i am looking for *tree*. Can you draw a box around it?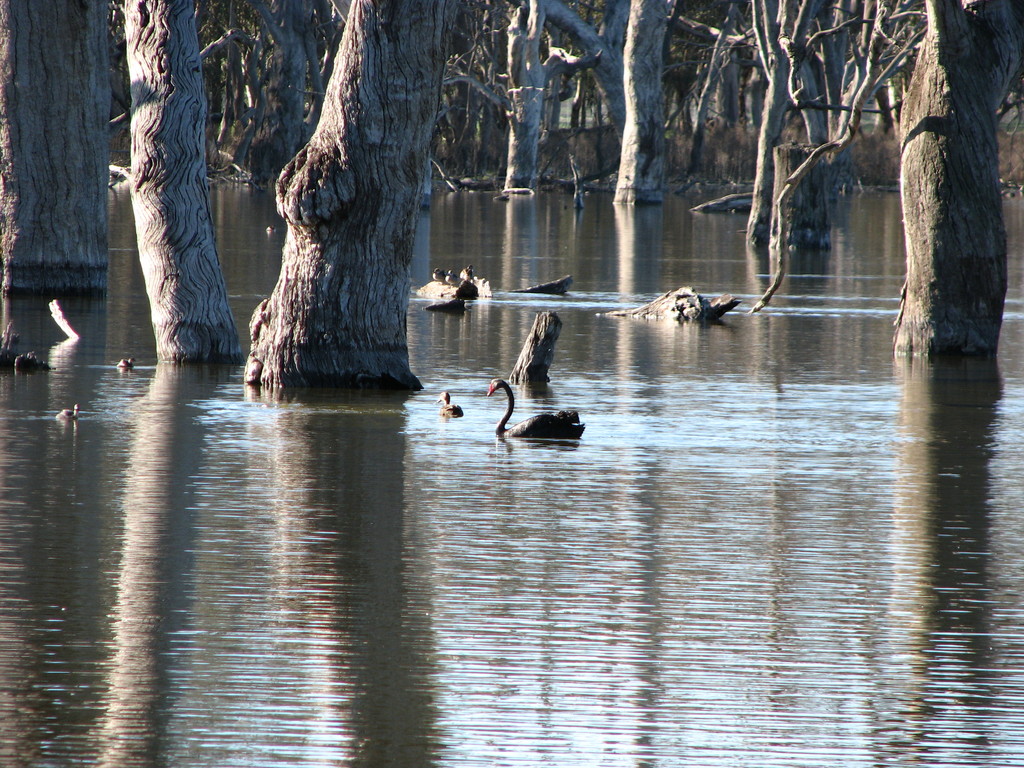
Sure, the bounding box is <bbox>733, 0, 799, 254</bbox>.
